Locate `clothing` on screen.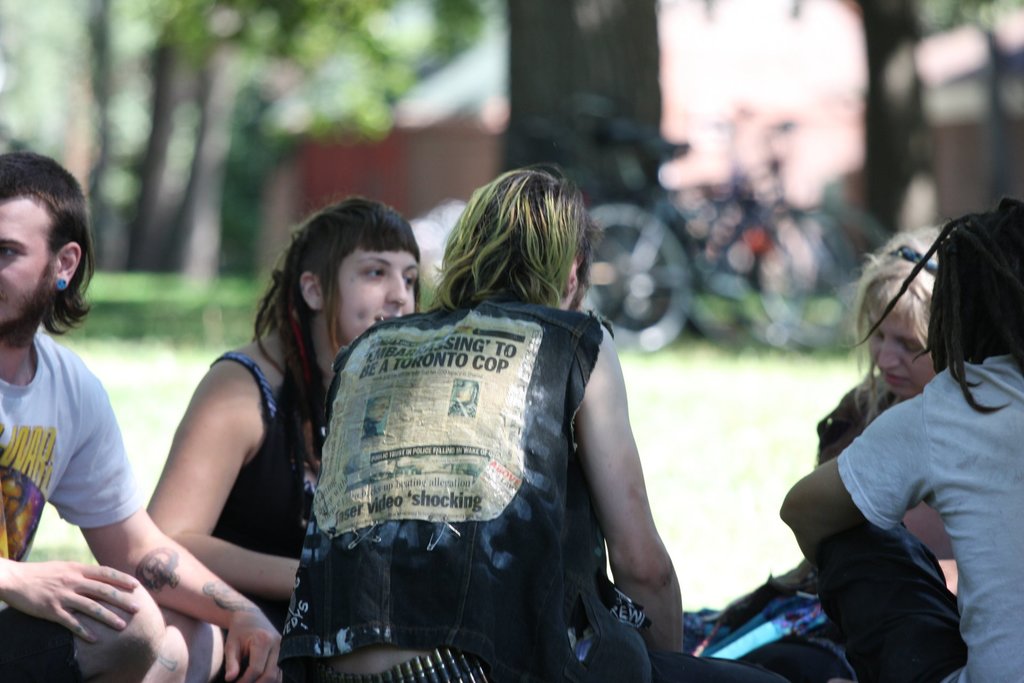
On screen at l=838, t=352, r=1023, b=682.
